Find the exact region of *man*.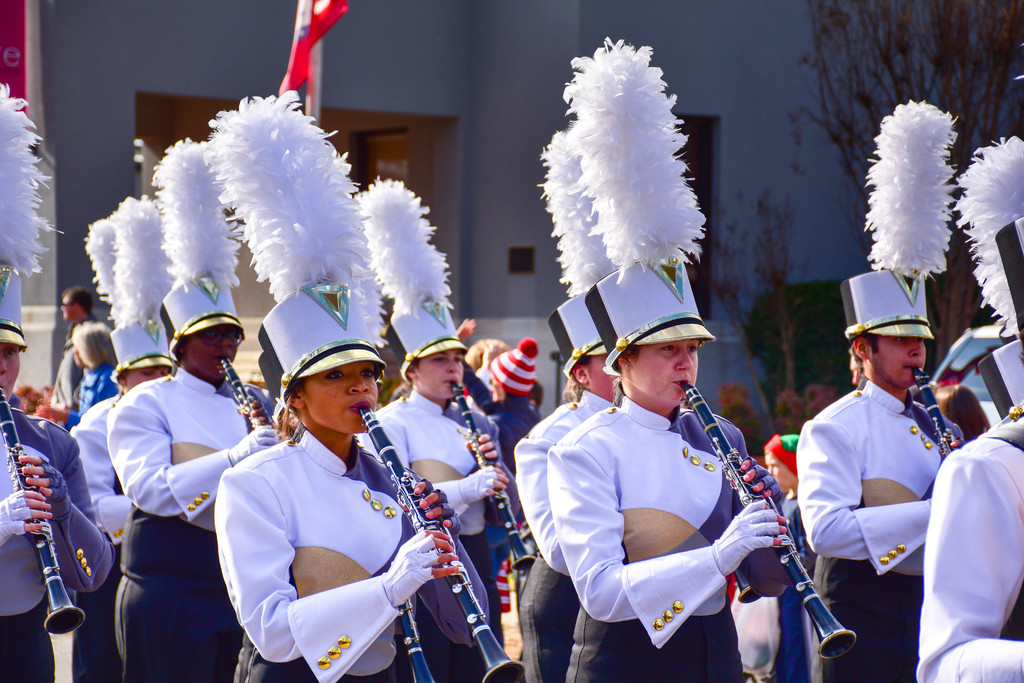
Exact region: BBox(797, 279, 988, 646).
